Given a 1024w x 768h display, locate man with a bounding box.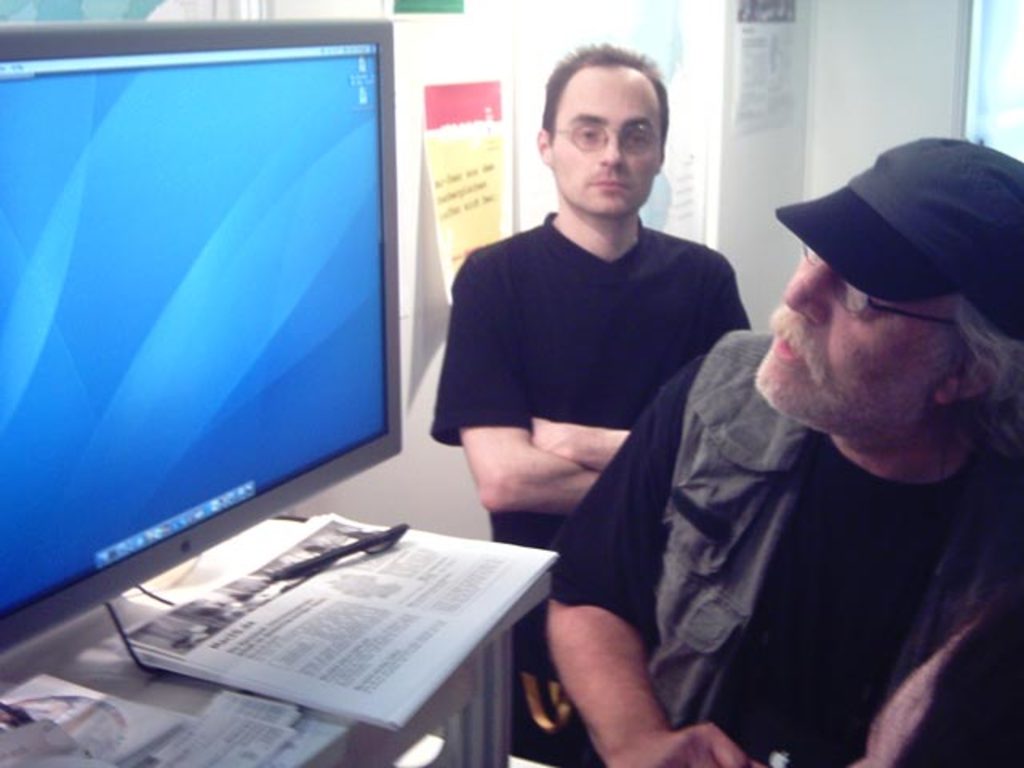
Located: select_region(606, 141, 1023, 762).
